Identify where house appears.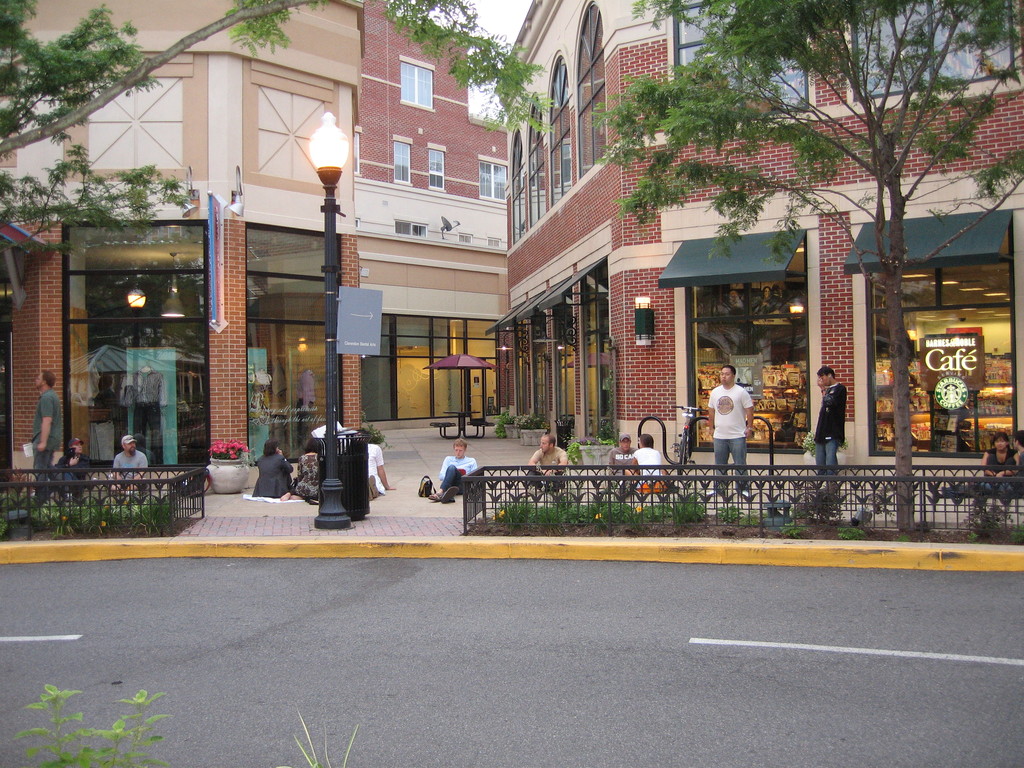
Appears at locate(0, 0, 366, 494).
